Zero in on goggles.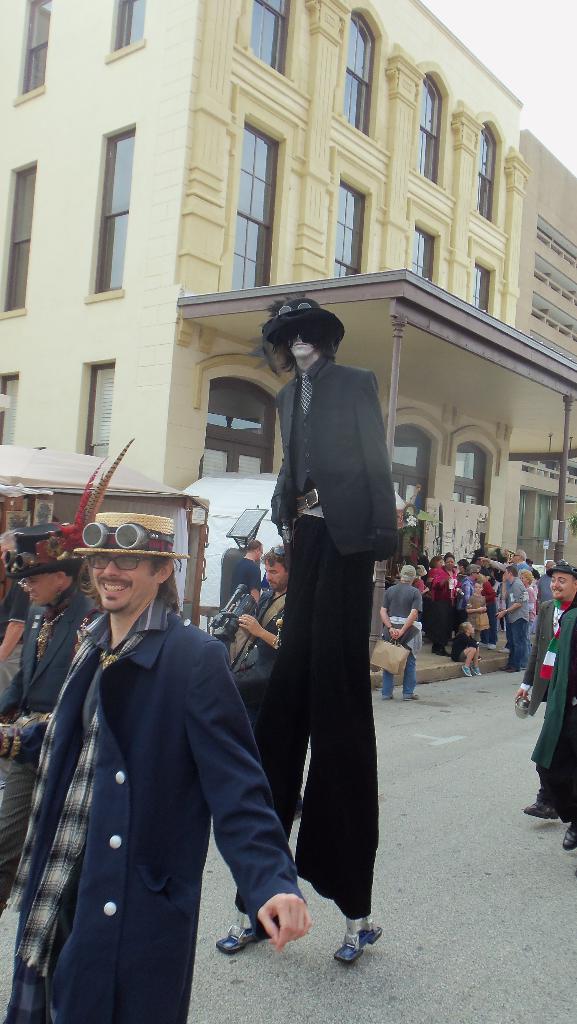
Zeroed in: 271, 303, 313, 312.
